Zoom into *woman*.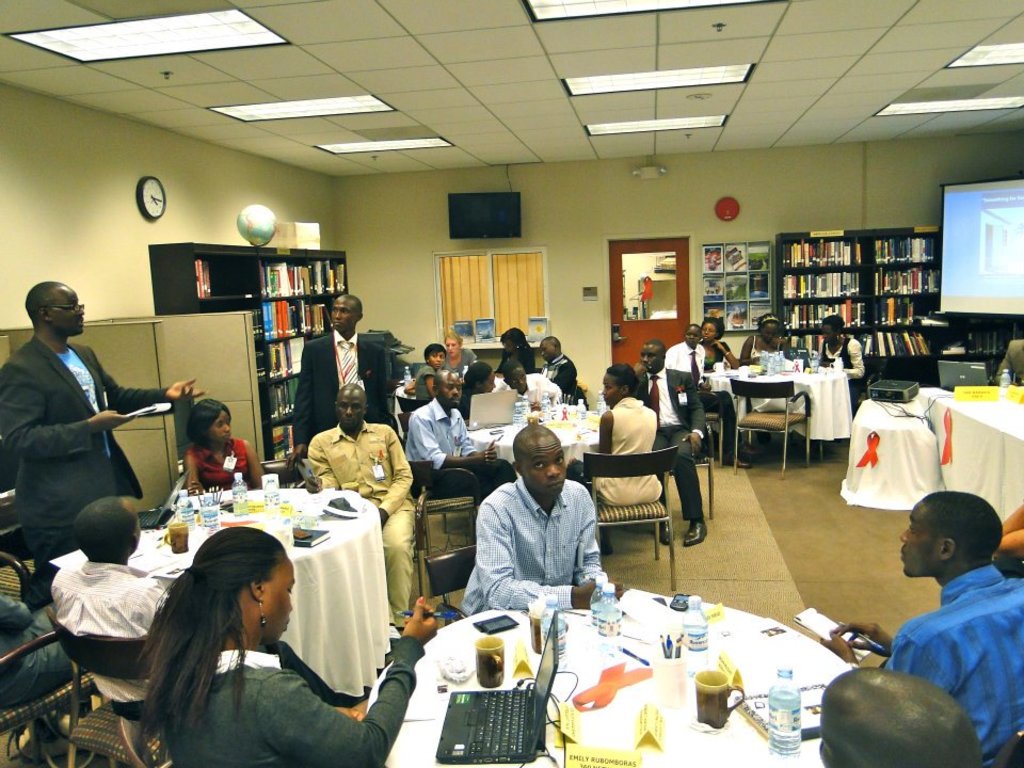
Zoom target: (x1=460, y1=362, x2=498, y2=423).
